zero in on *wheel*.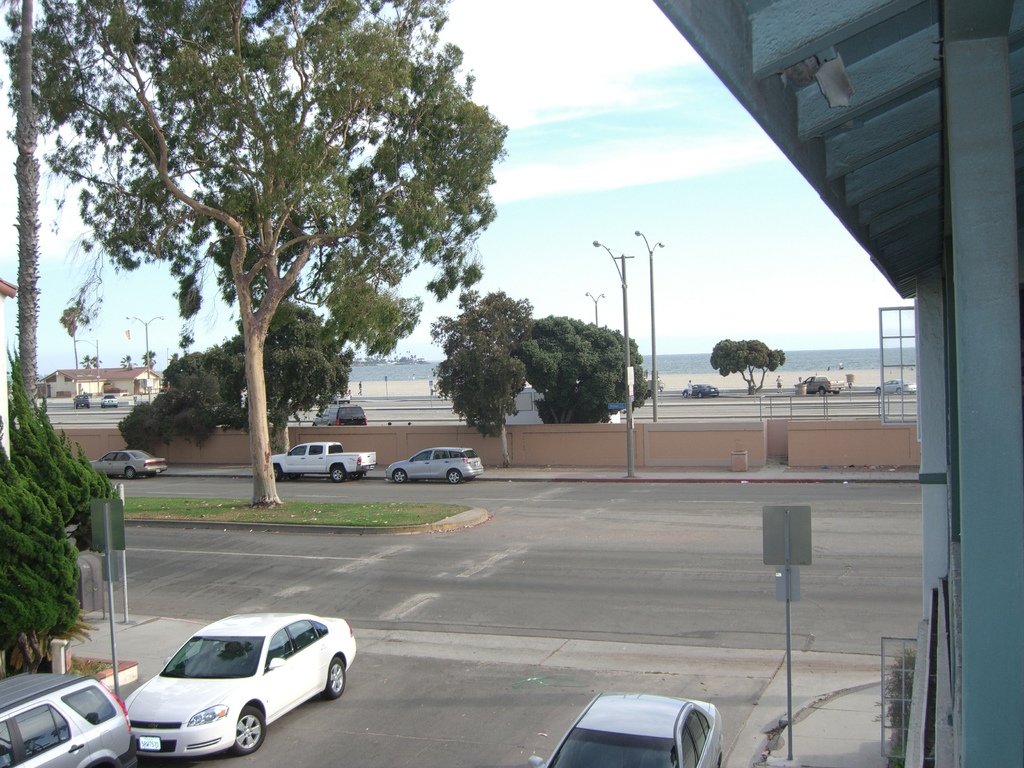
Zeroed in: locate(330, 466, 350, 482).
